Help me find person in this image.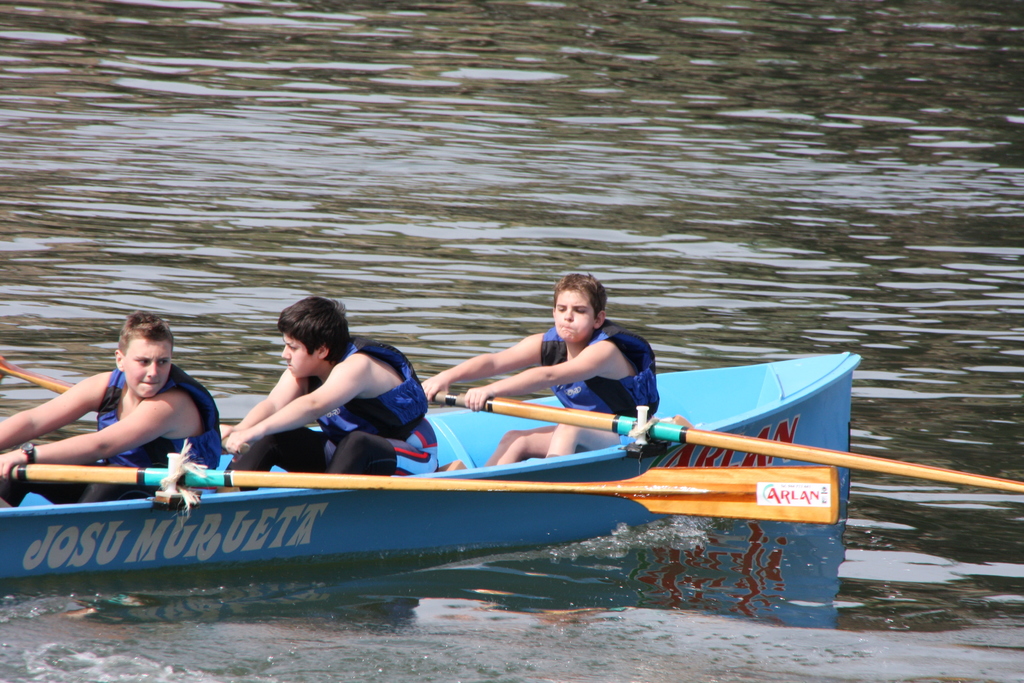
Found it: [0, 309, 214, 508].
